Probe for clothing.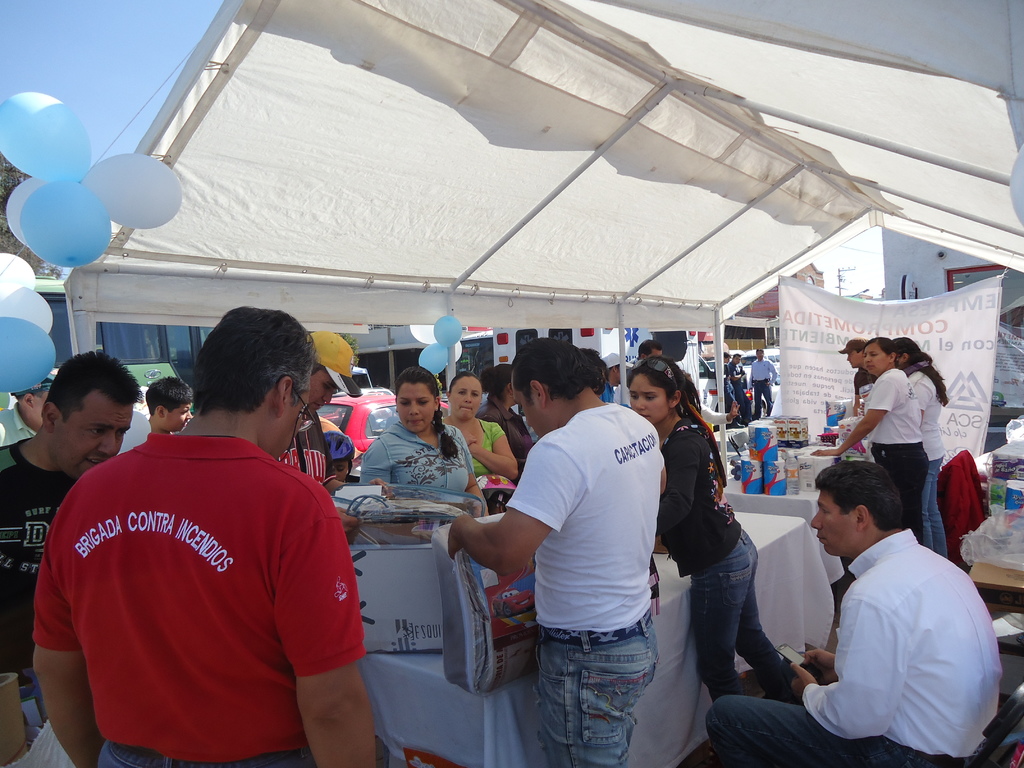
Probe result: bbox(747, 355, 778, 419).
